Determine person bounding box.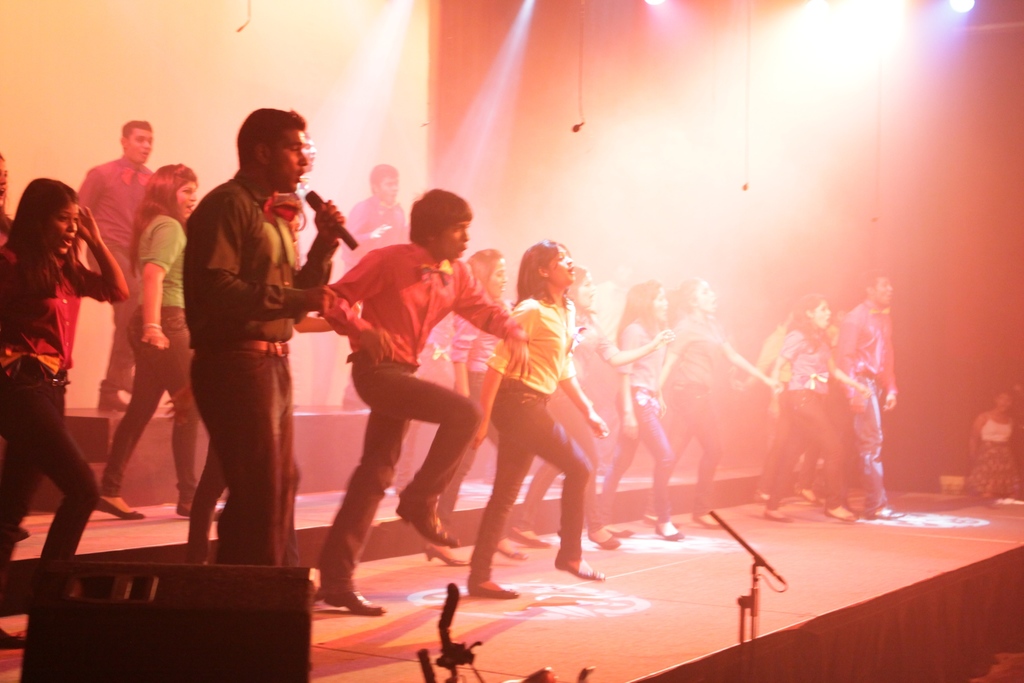
Determined: 464,243,607,593.
